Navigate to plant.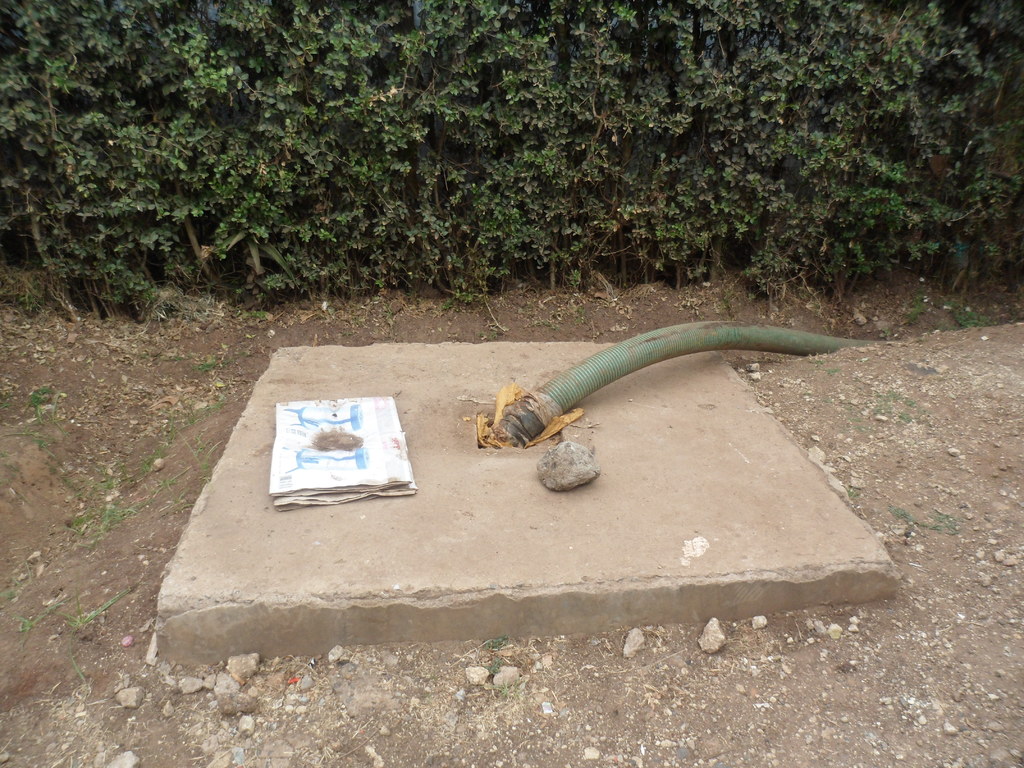
Navigation target: (342, 330, 356, 341).
